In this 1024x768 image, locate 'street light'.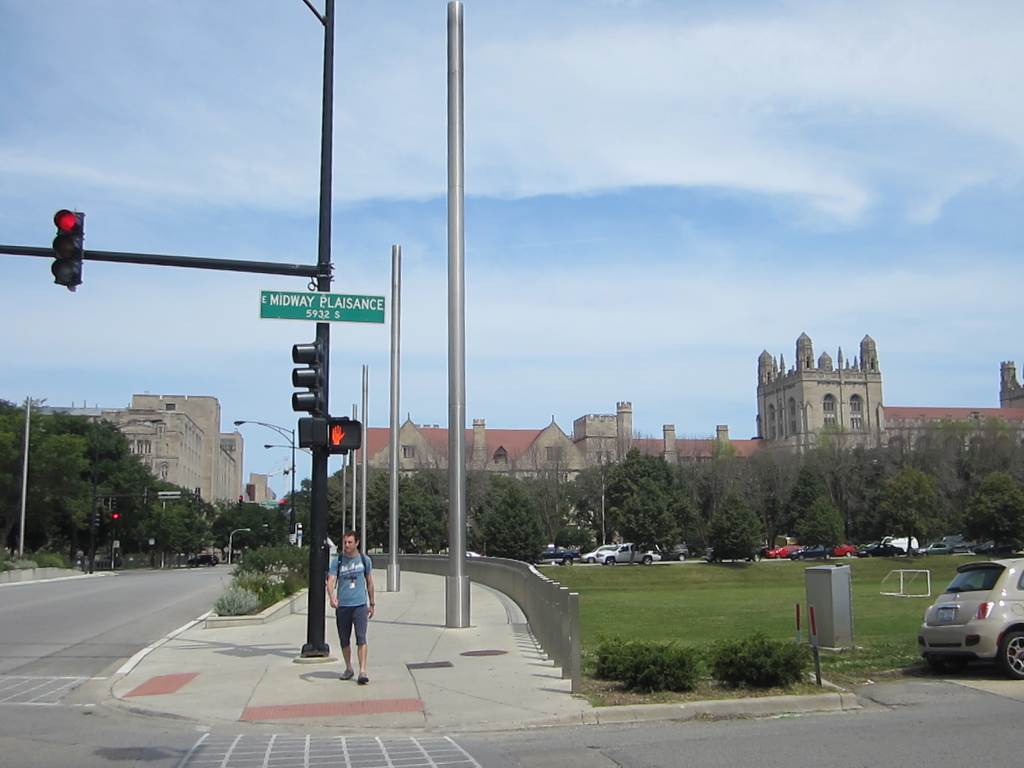
Bounding box: BBox(594, 458, 619, 548).
